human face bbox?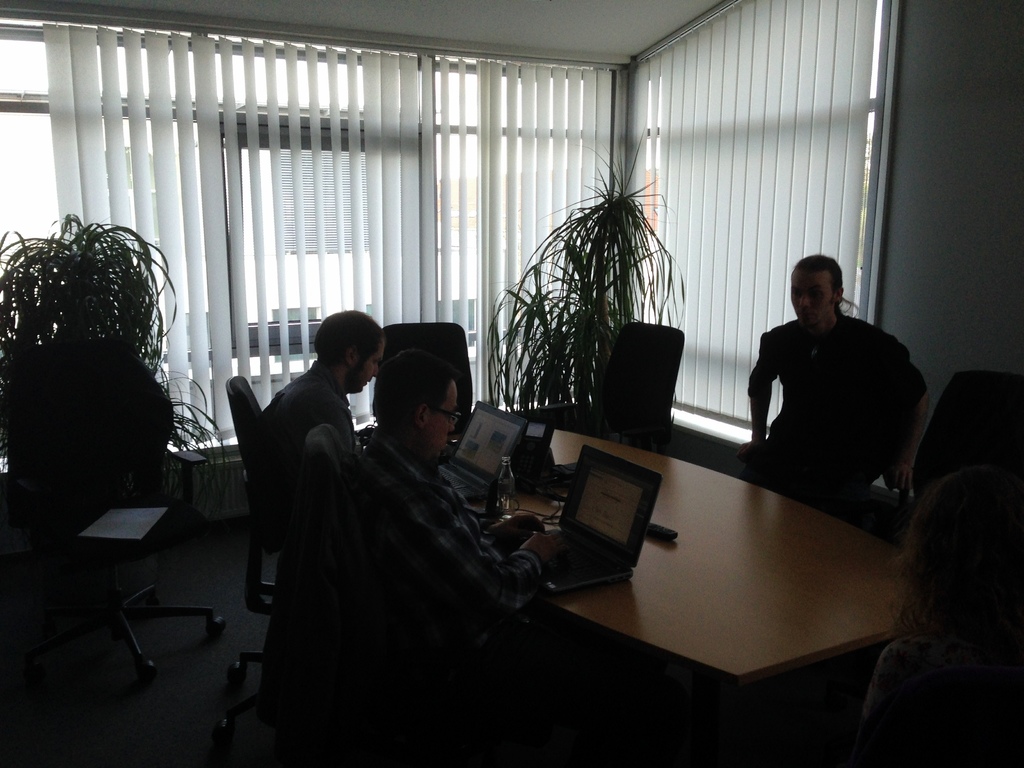
x1=431 y1=383 x2=456 y2=461
